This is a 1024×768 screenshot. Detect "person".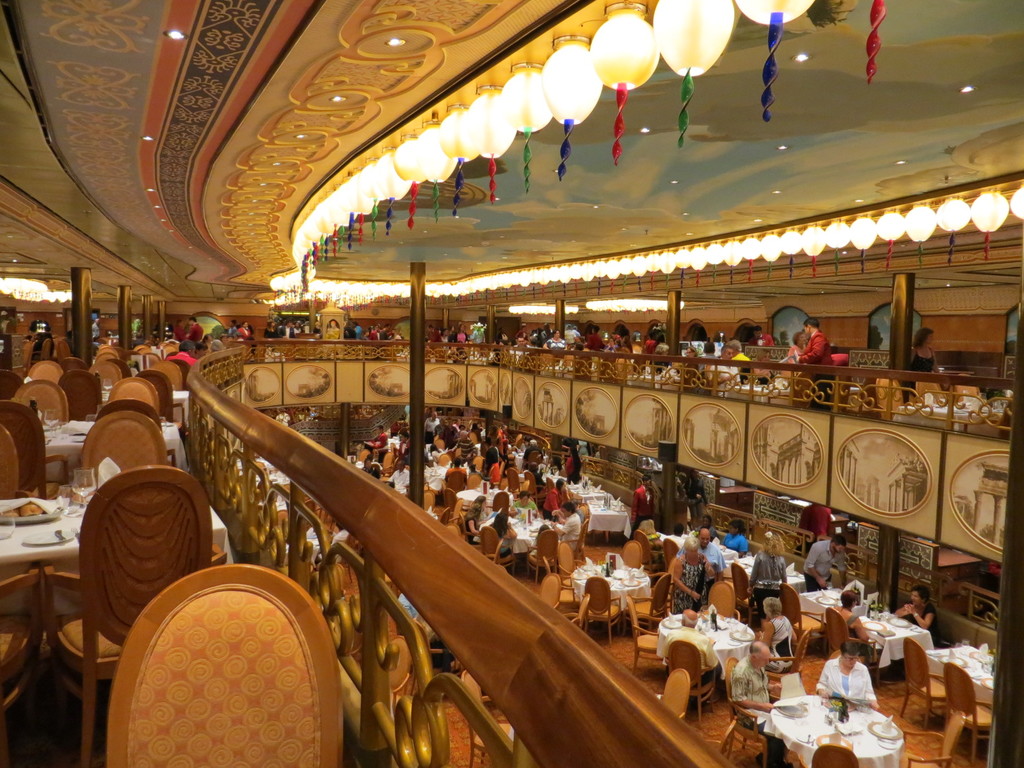
select_region(436, 326, 448, 348).
